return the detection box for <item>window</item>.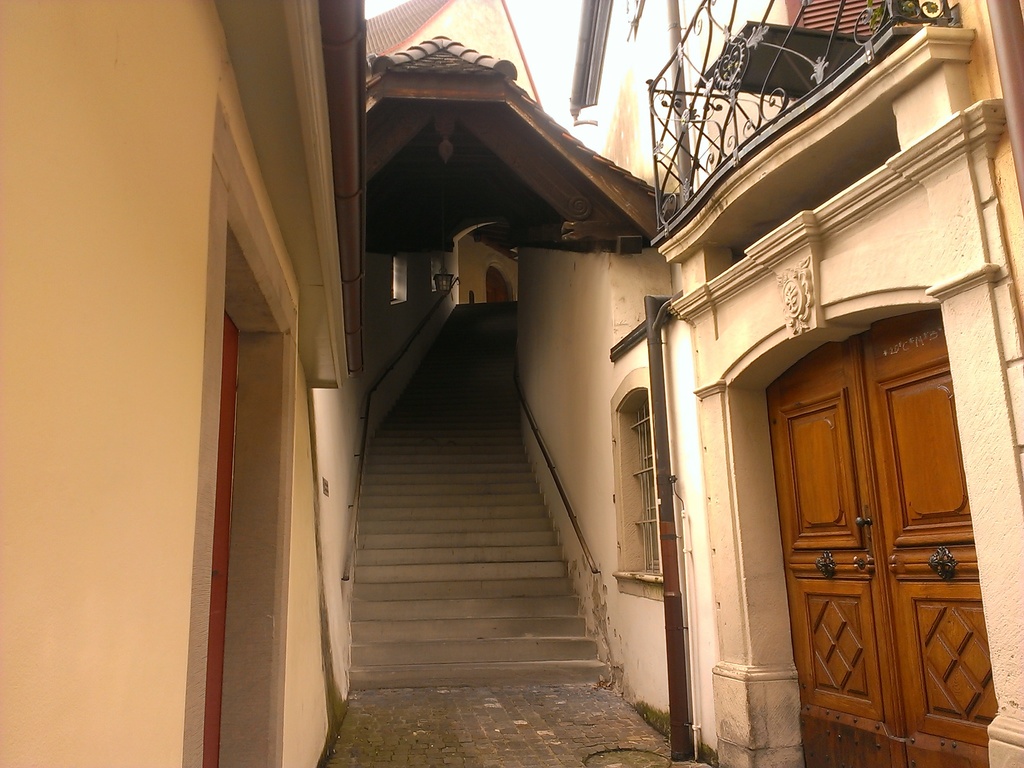
pyautogui.locateOnScreen(618, 382, 661, 589).
